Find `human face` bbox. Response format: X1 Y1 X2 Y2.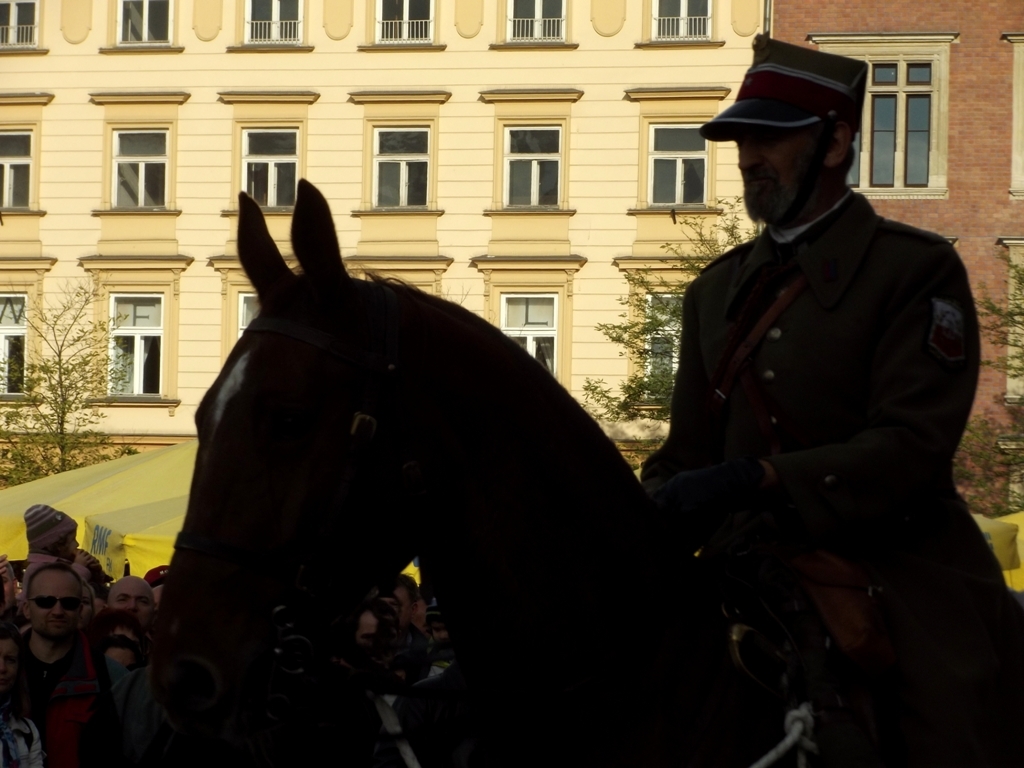
65 534 82 561.
